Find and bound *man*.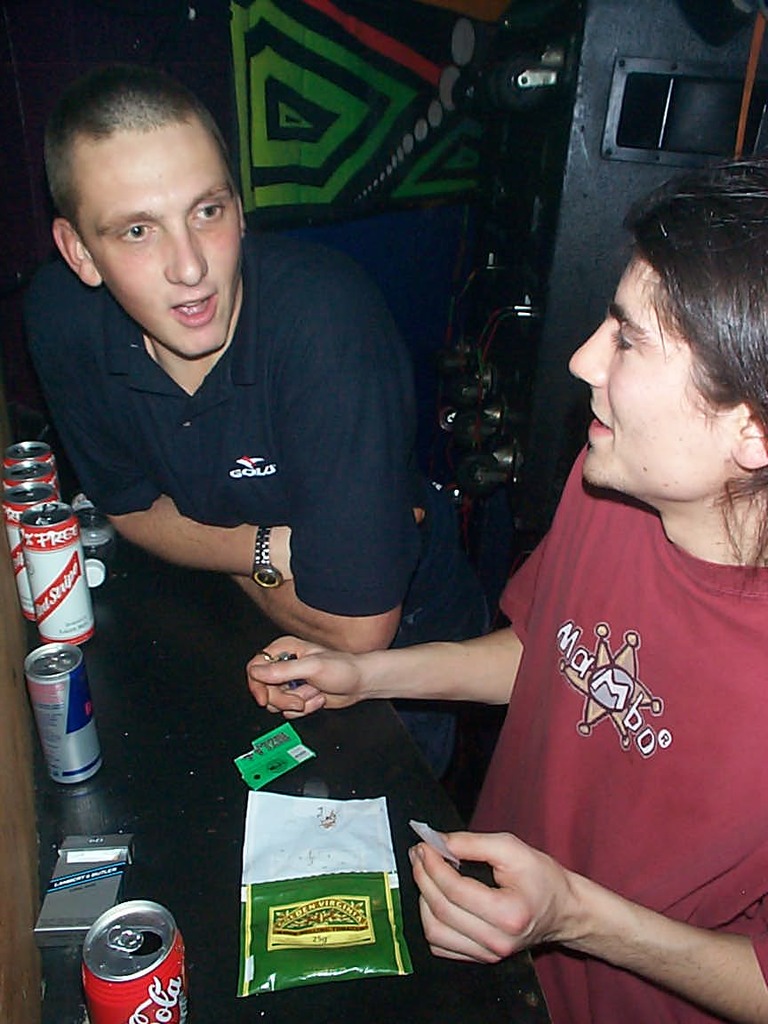
Bound: [left=220, top=180, right=767, bottom=1023].
